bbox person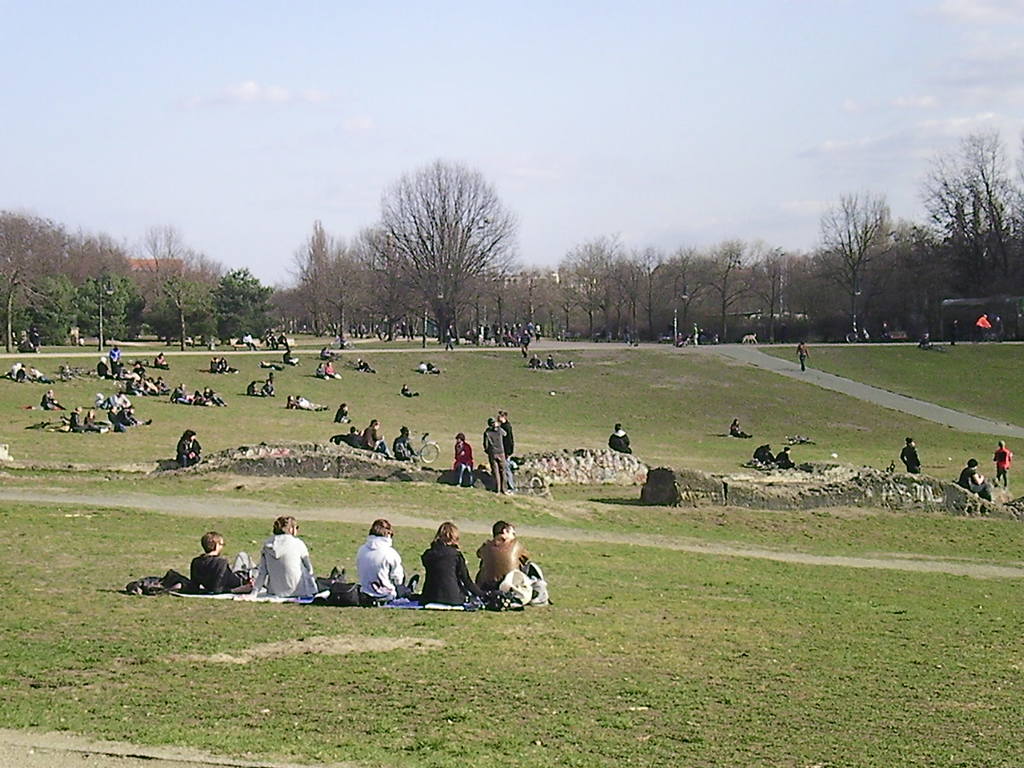
BBox(604, 420, 634, 456)
